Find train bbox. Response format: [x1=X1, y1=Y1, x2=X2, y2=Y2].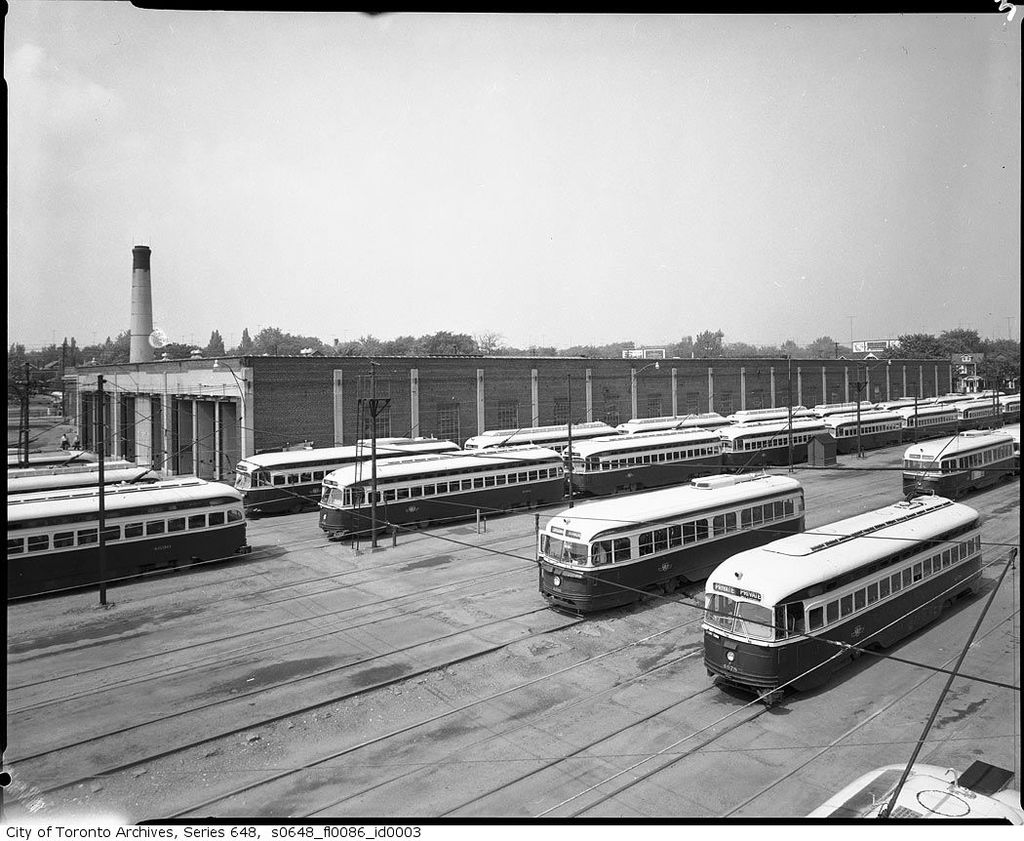
[x1=699, y1=423, x2=992, y2=717].
